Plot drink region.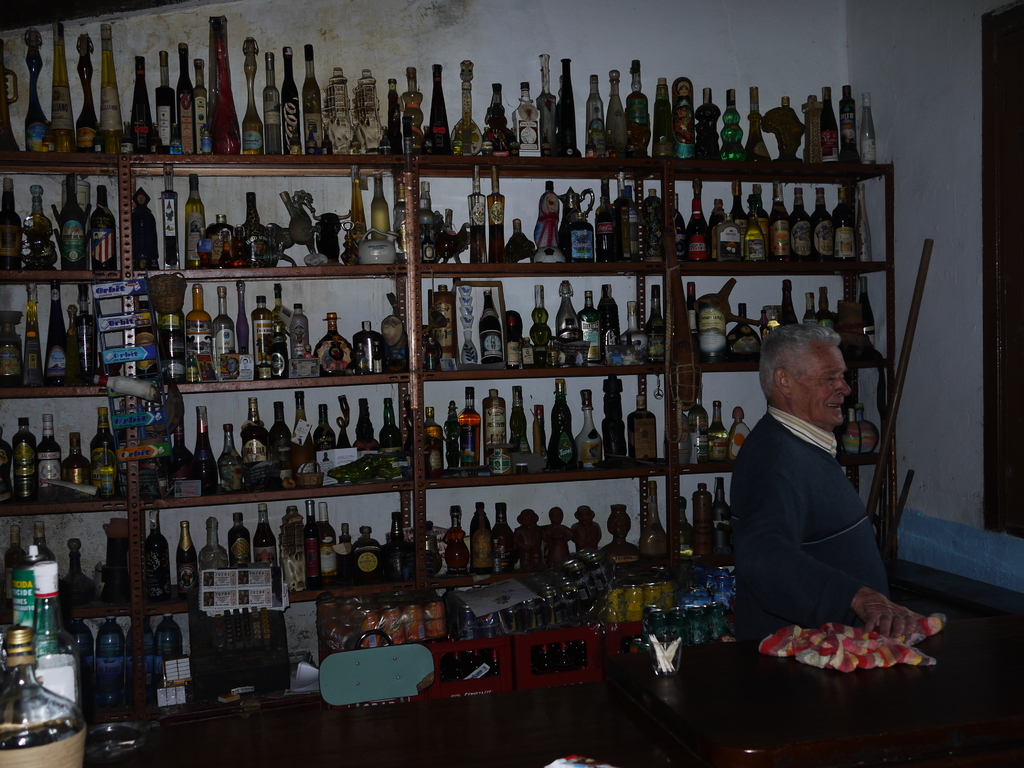
Plotted at BBox(186, 171, 204, 269).
